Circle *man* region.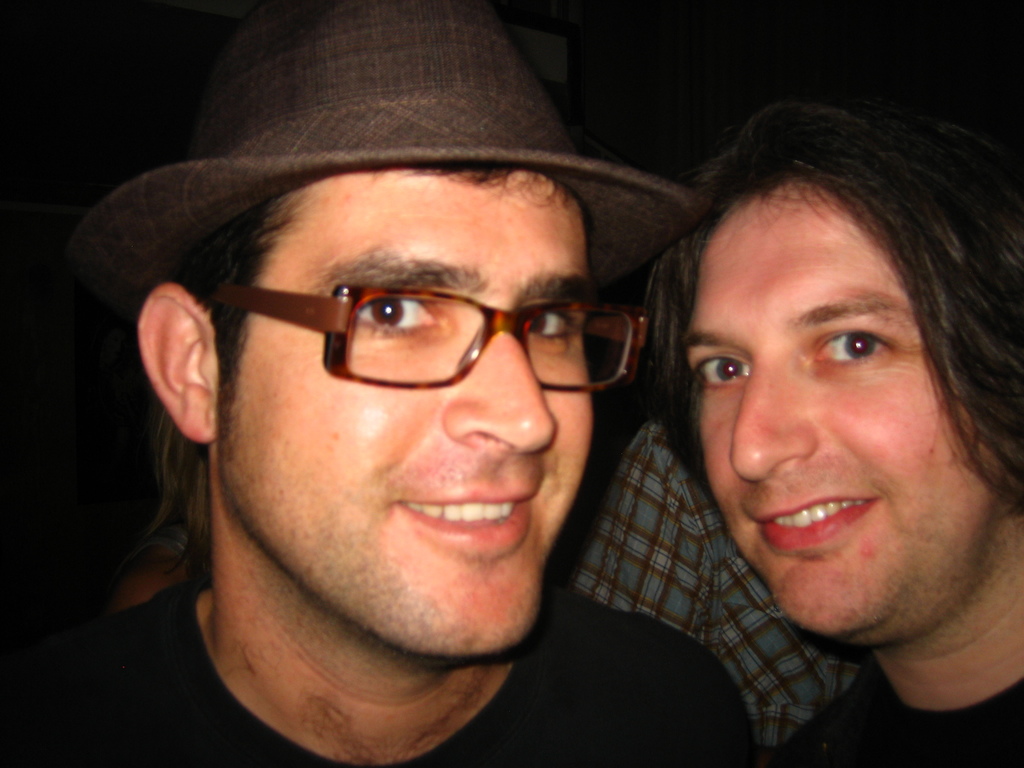
Region: x1=646 y1=108 x2=1023 y2=739.
